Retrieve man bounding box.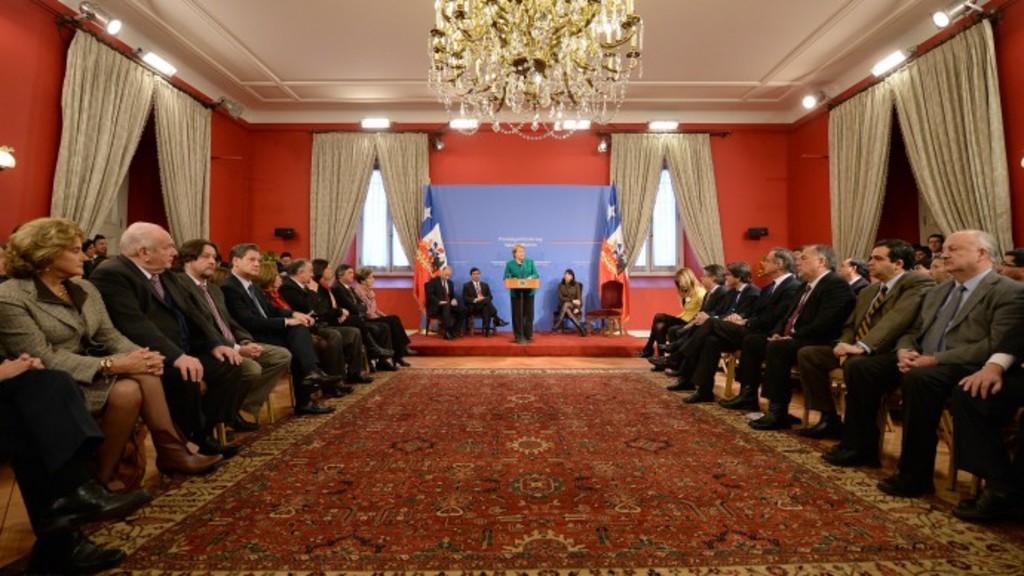
Bounding box: left=1000, top=245, right=1023, bottom=282.
